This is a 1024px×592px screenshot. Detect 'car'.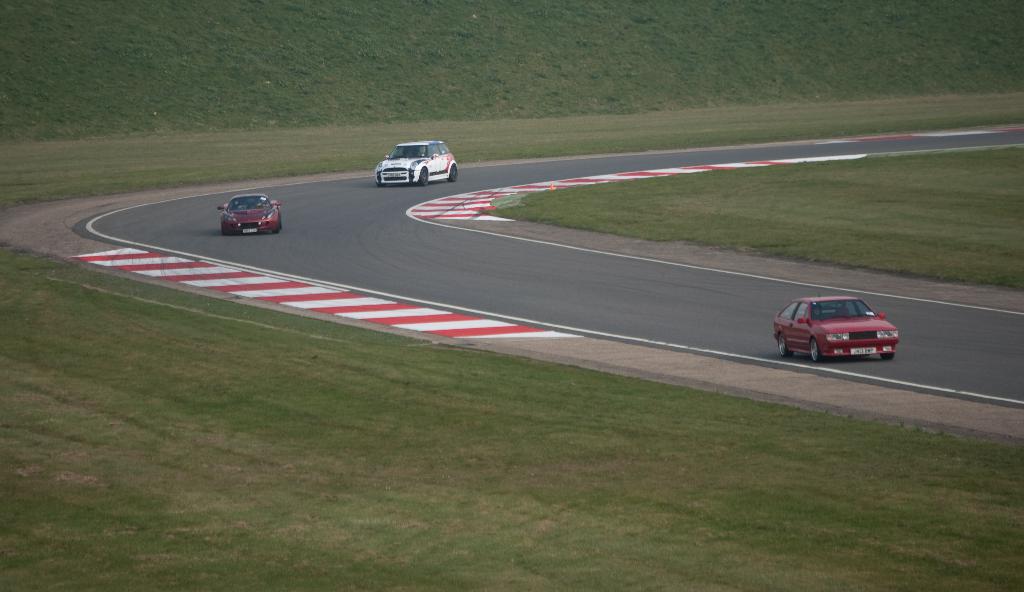
BBox(221, 191, 280, 225).
